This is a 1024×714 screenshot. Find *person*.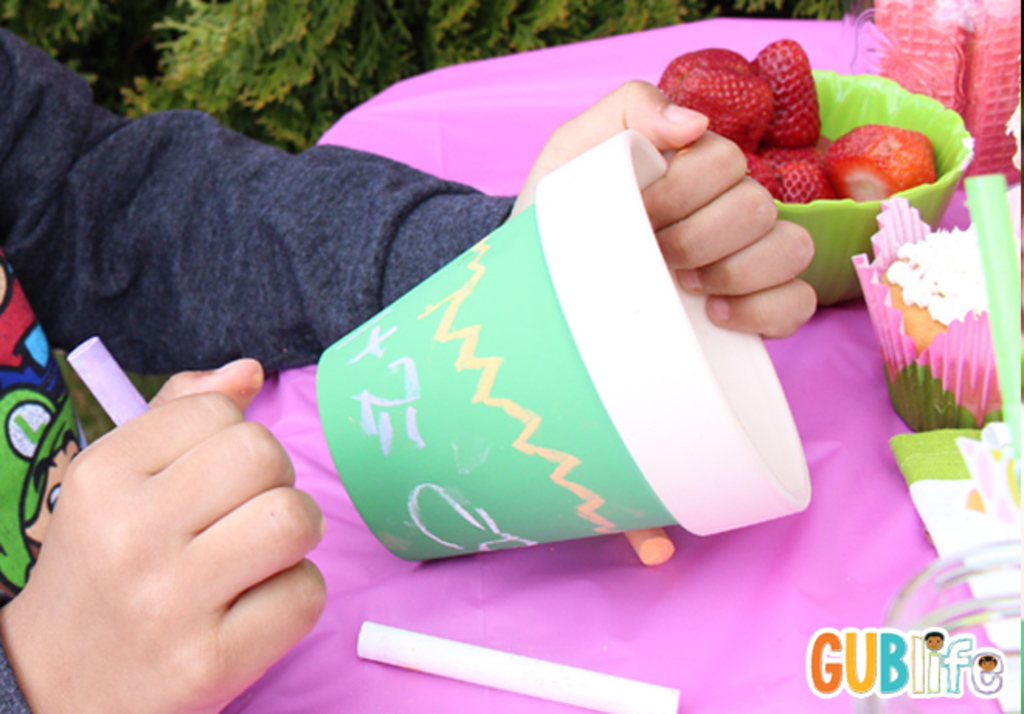
Bounding box: [x1=0, y1=26, x2=821, y2=712].
